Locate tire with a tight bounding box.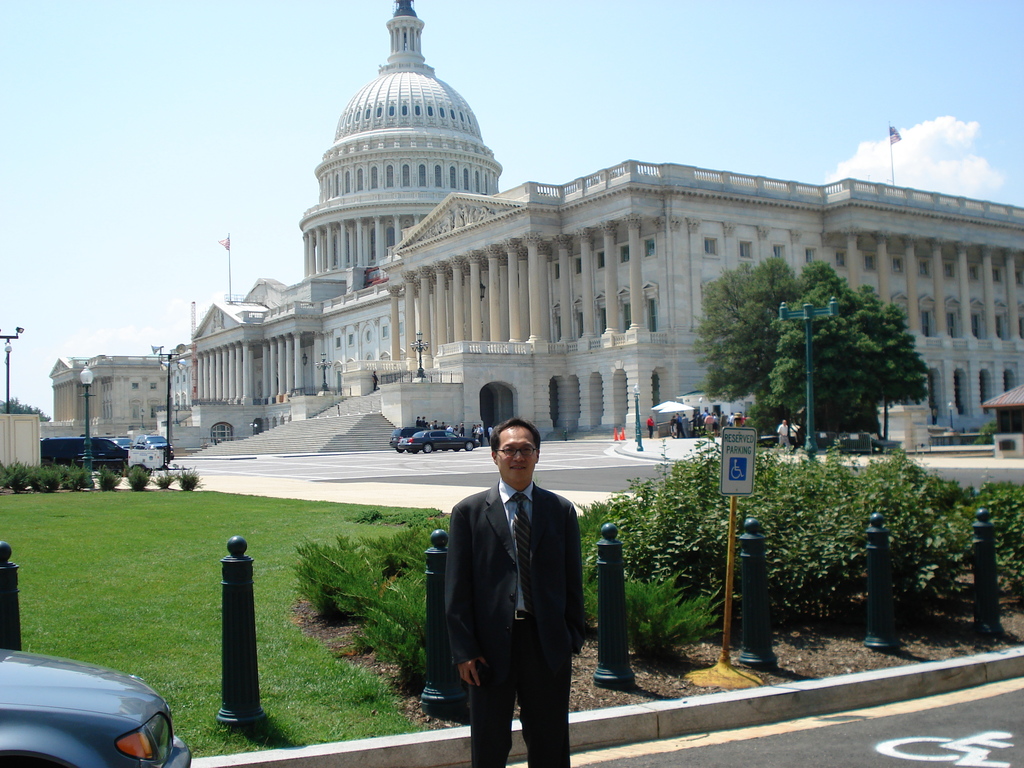
<bbox>396, 445, 401, 452</bbox>.
